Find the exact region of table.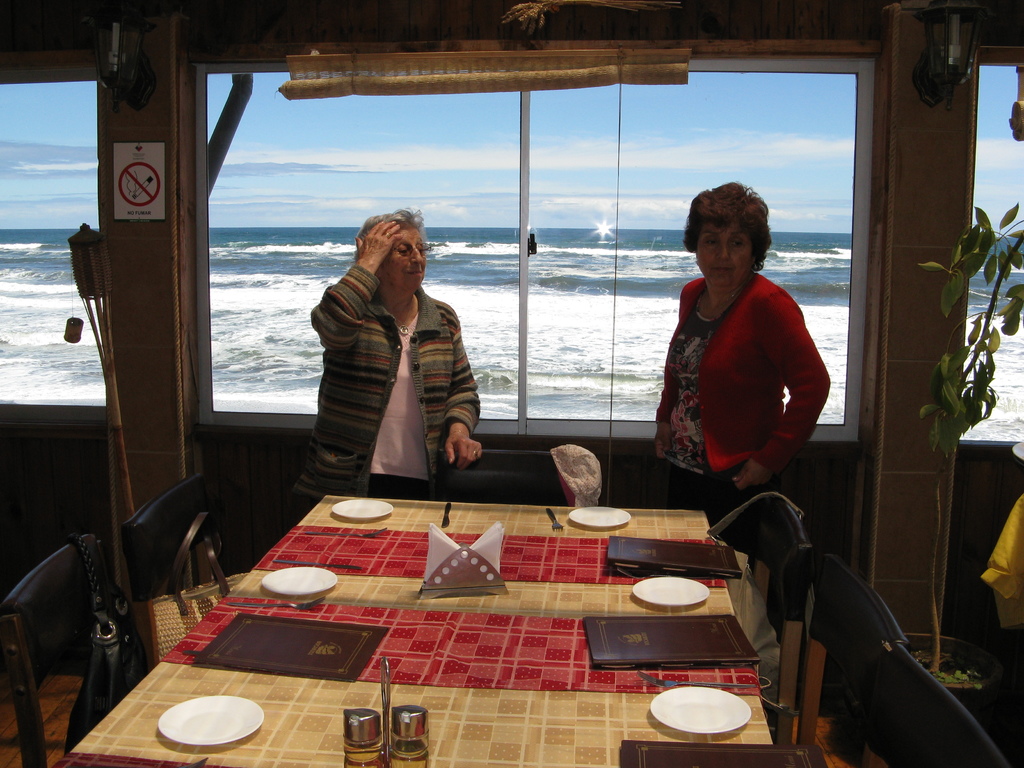
Exact region: <bbox>136, 479, 812, 765</bbox>.
